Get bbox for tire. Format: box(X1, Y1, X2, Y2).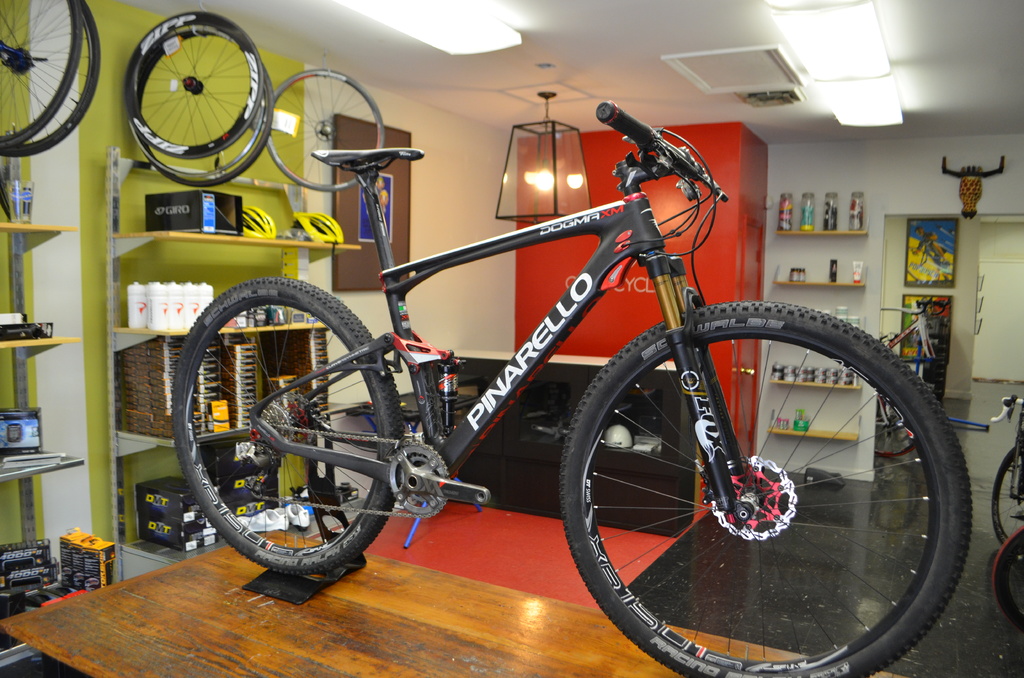
box(132, 30, 273, 188).
